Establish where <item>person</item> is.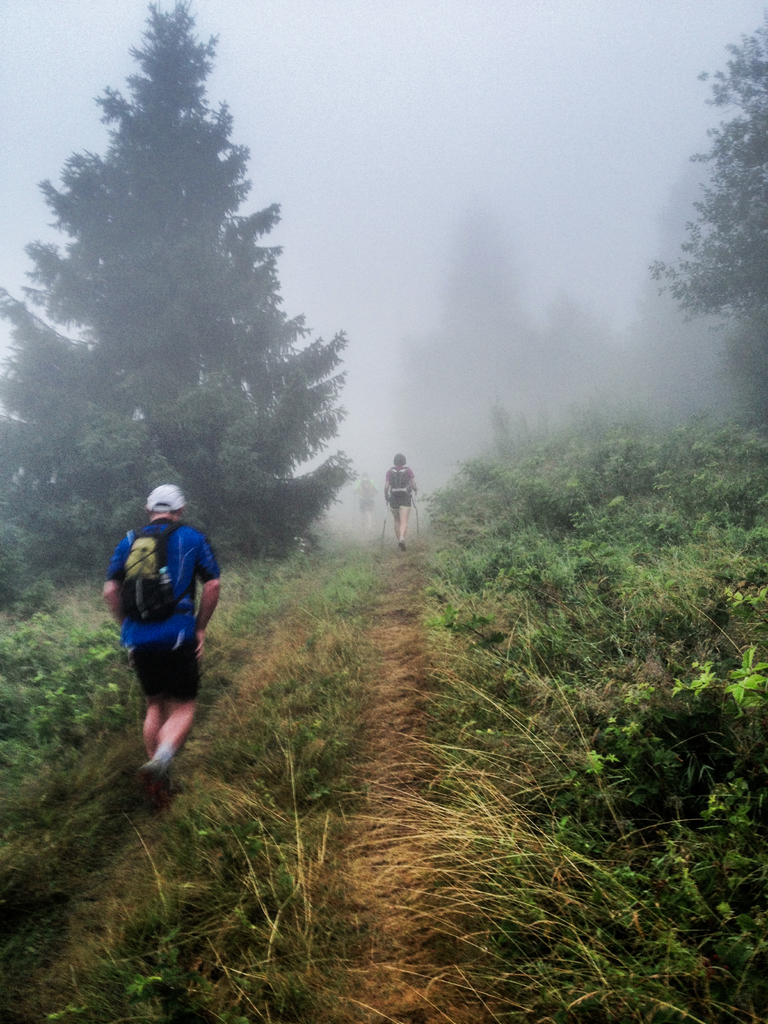
Established at l=381, t=455, r=420, b=552.
